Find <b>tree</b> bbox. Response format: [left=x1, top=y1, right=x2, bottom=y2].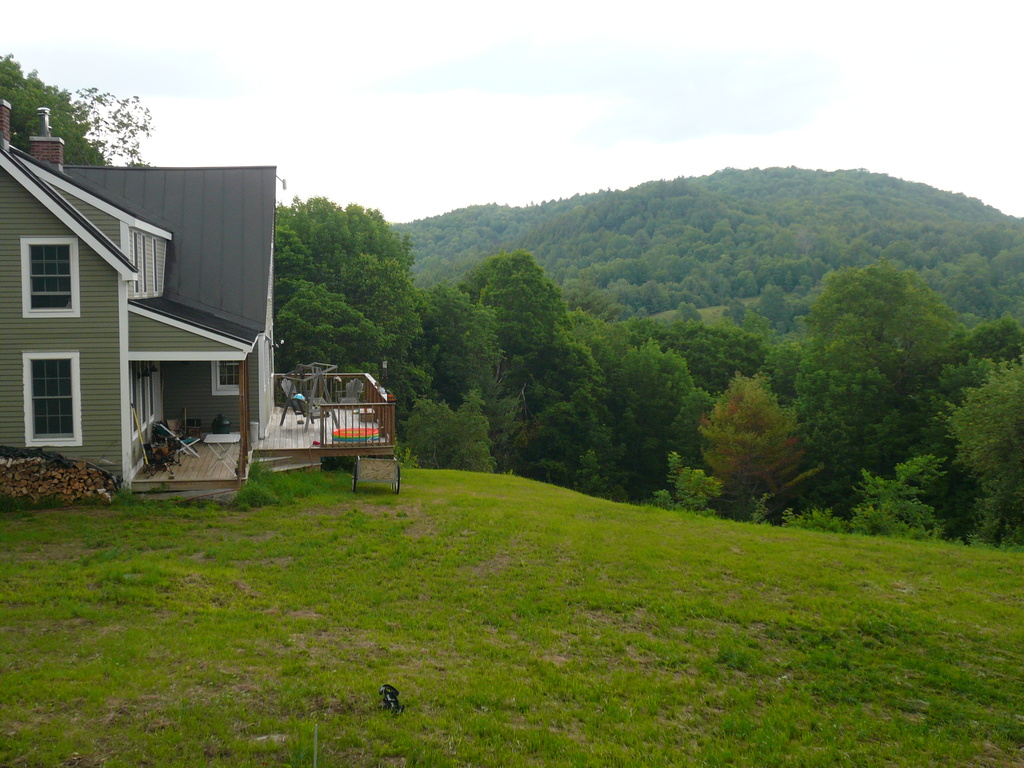
[left=0, top=48, right=108, bottom=175].
